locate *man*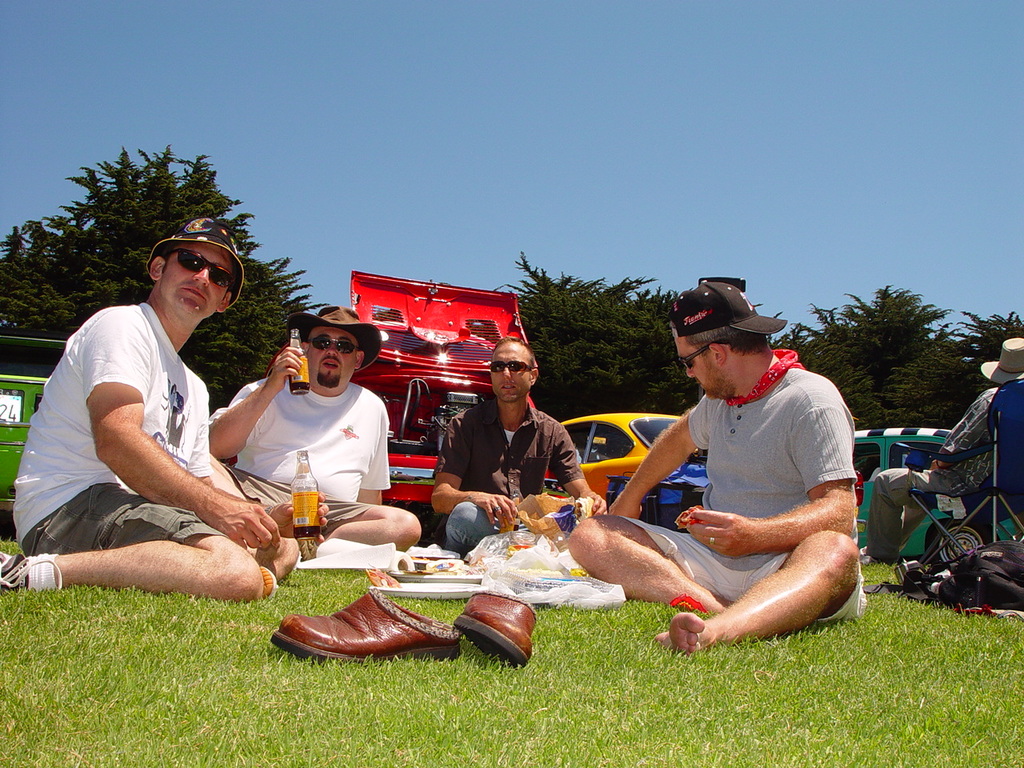
bbox=[547, 283, 888, 655]
